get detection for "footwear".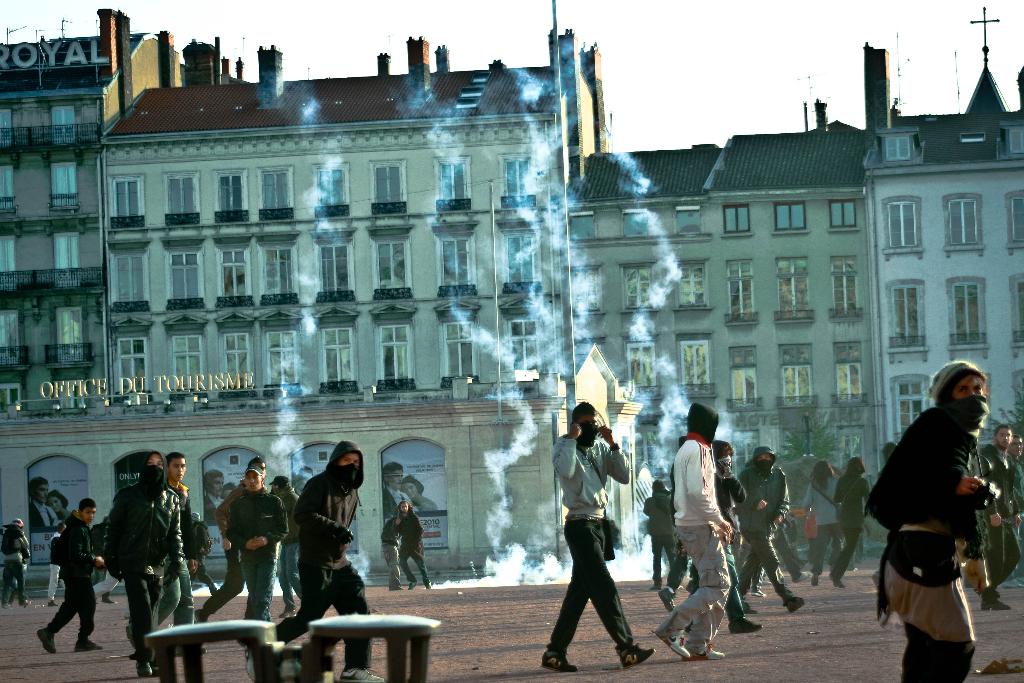
Detection: bbox=(750, 585, 767, 598).
